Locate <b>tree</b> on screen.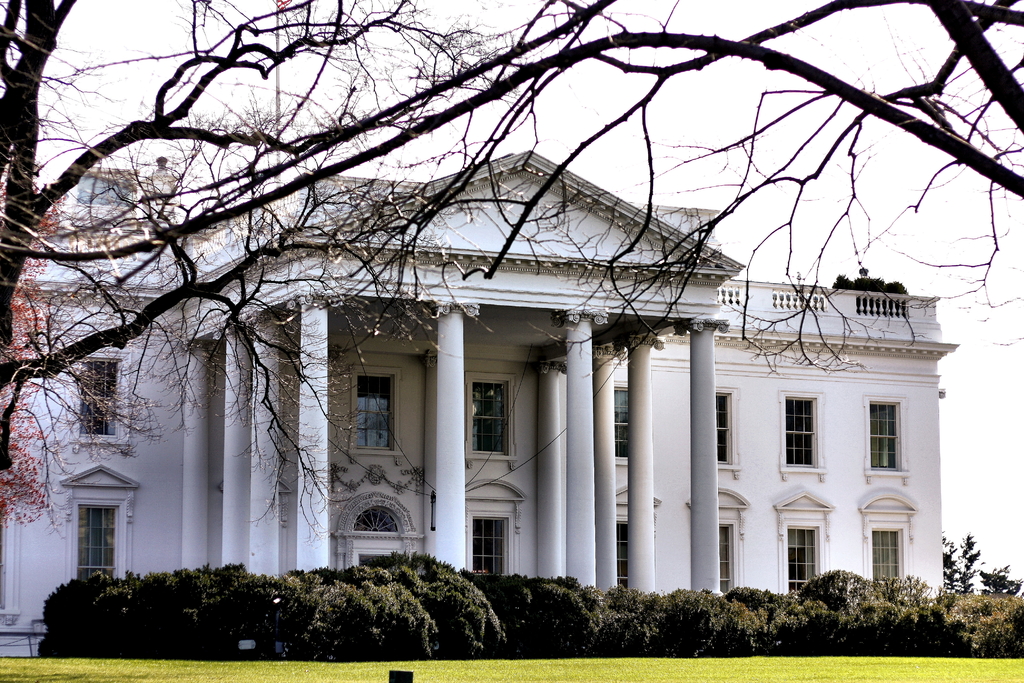
On screen at [0,0,1023,525].
